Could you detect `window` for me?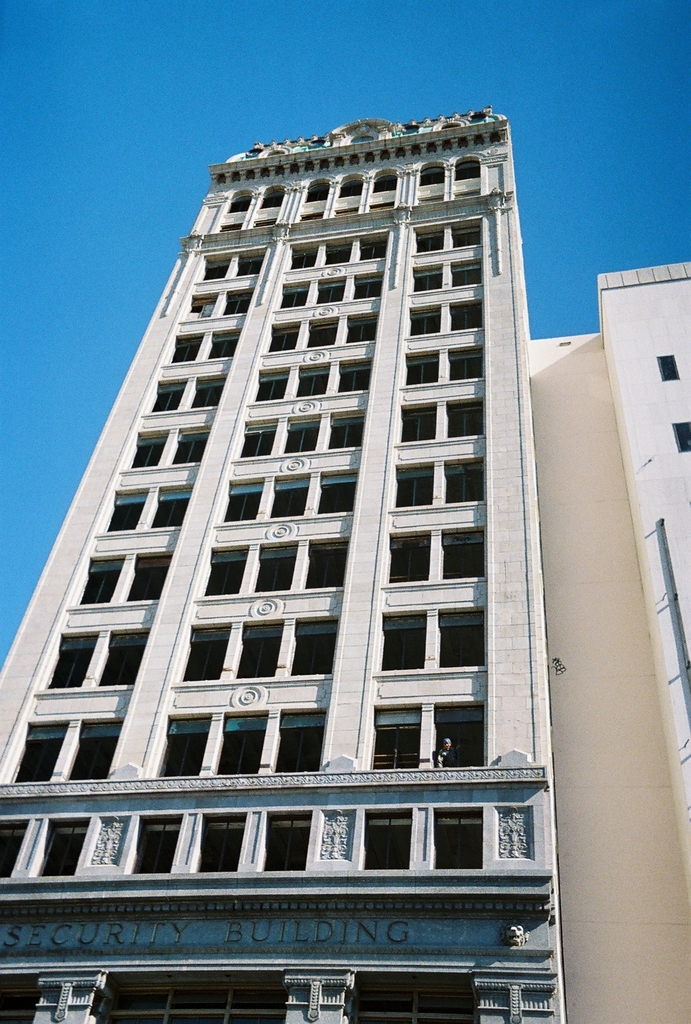
Detection result: (107,495,149,531).
